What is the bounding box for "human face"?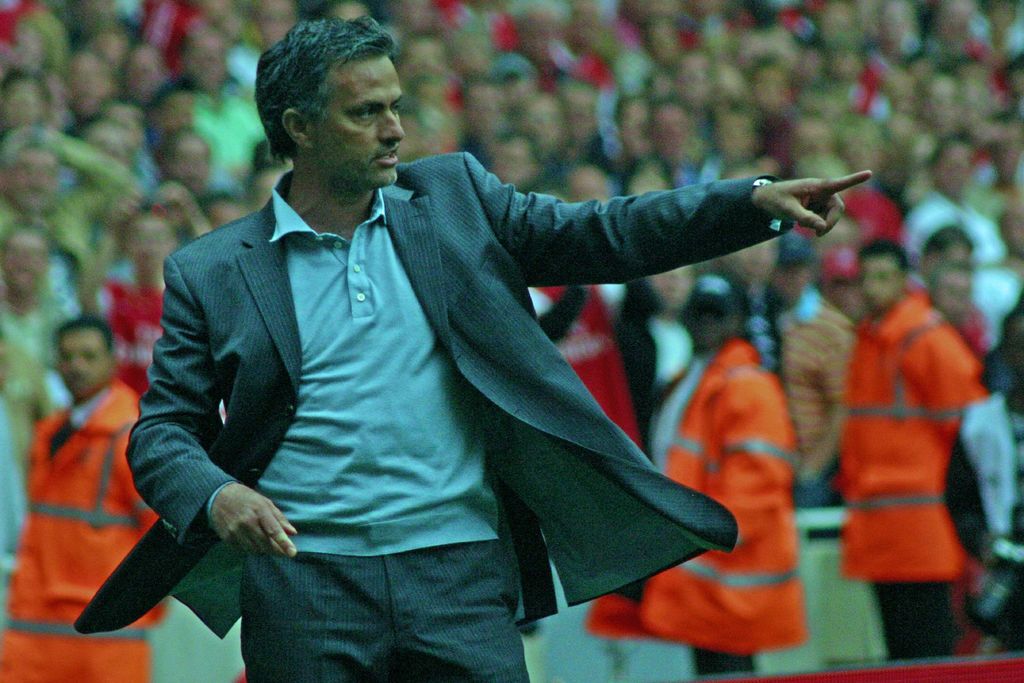
crop(307, 48, 405, 194).
